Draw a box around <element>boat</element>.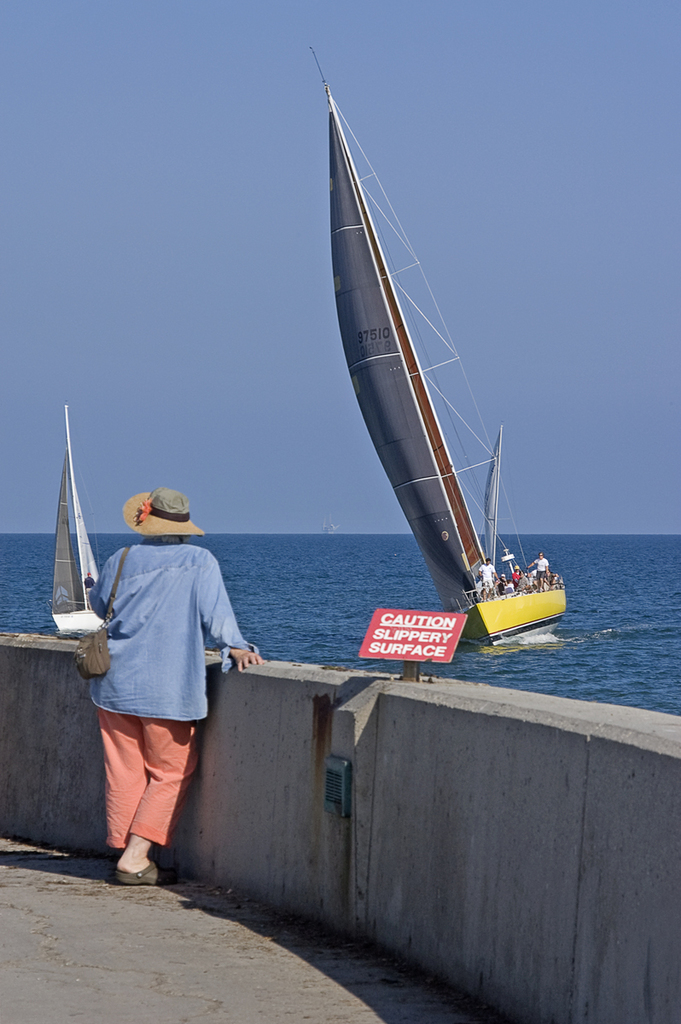
BBox(44, 401, 110, 643).
